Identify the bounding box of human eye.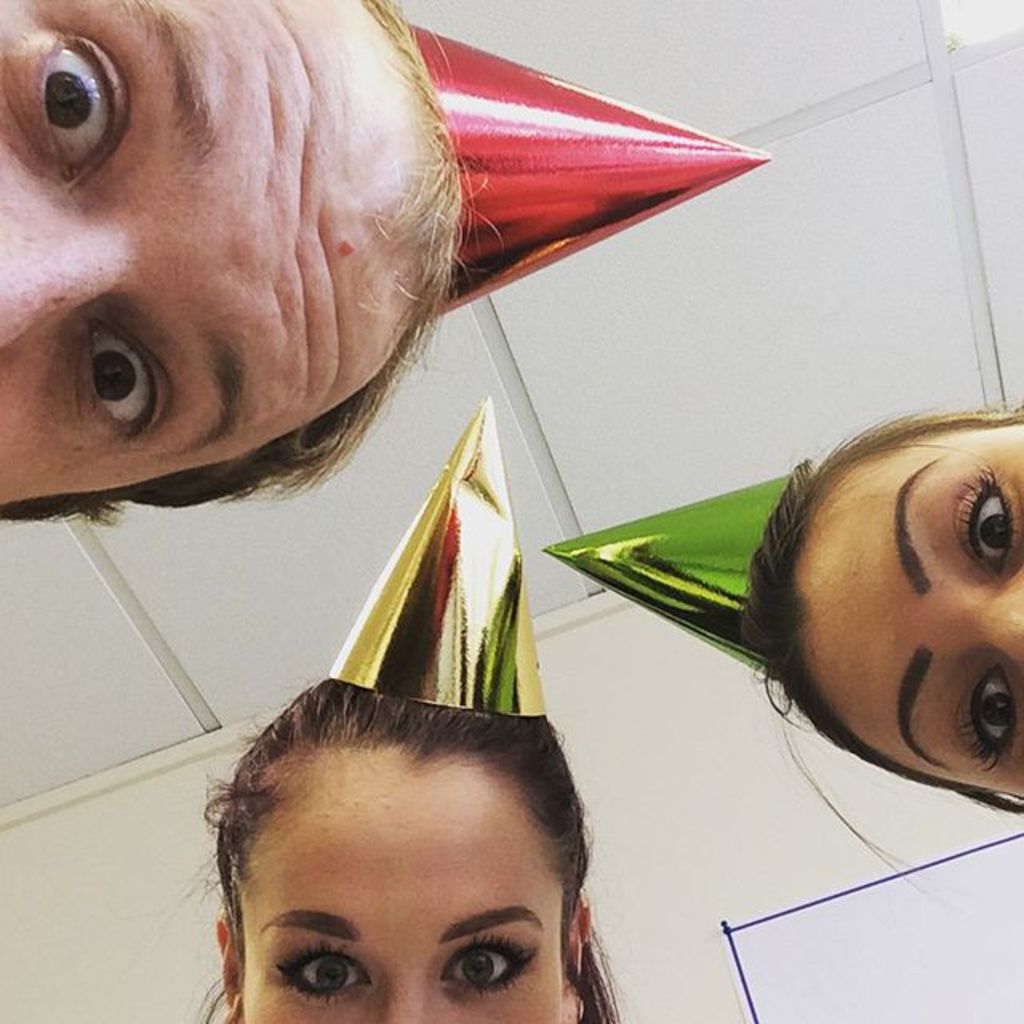
box(2, 37, 120, 192).
